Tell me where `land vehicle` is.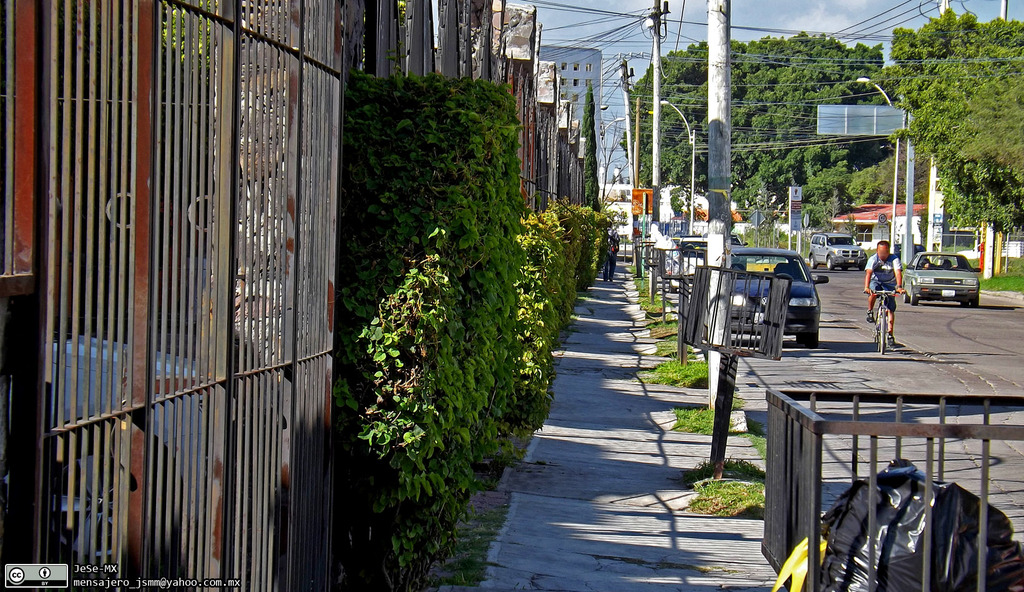
`land vehicle` is at x1=869, y1=292, x2=908, y2=351.
